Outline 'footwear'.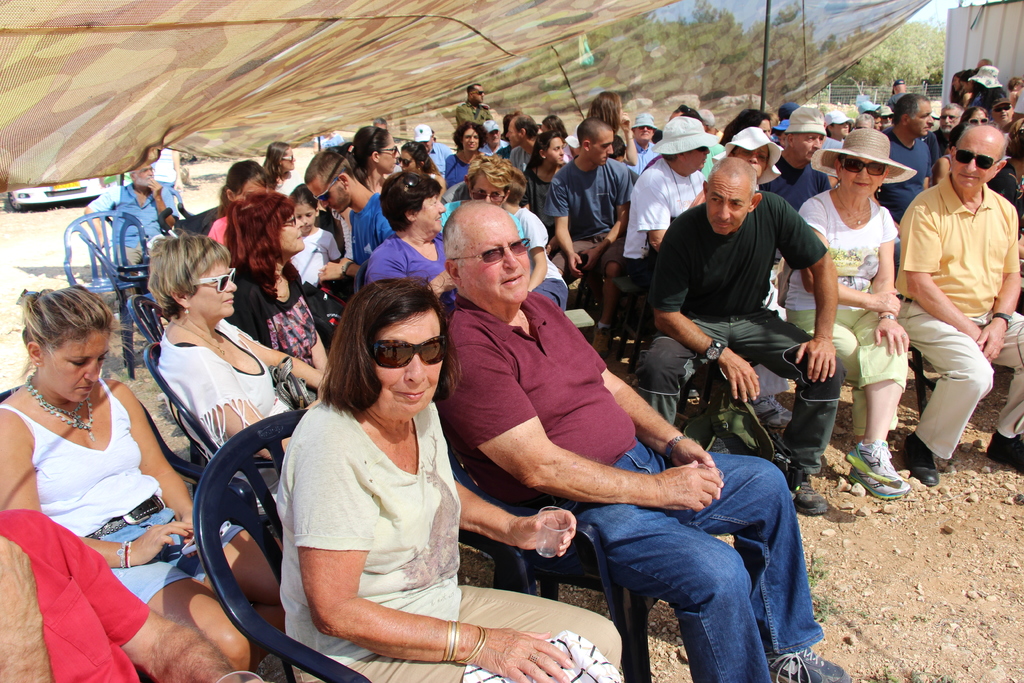
Outline: {"x1": 749, "y1": 395, "x2": 795, "y2": 428}.
